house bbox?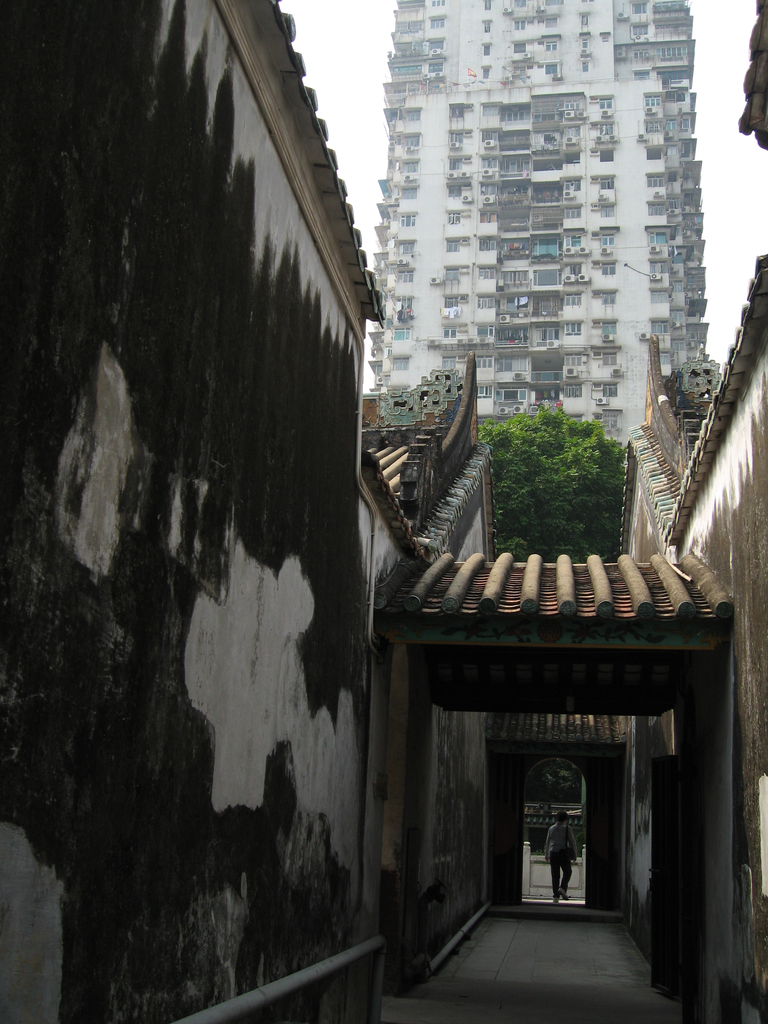
[618, 0, 767, 1022]
